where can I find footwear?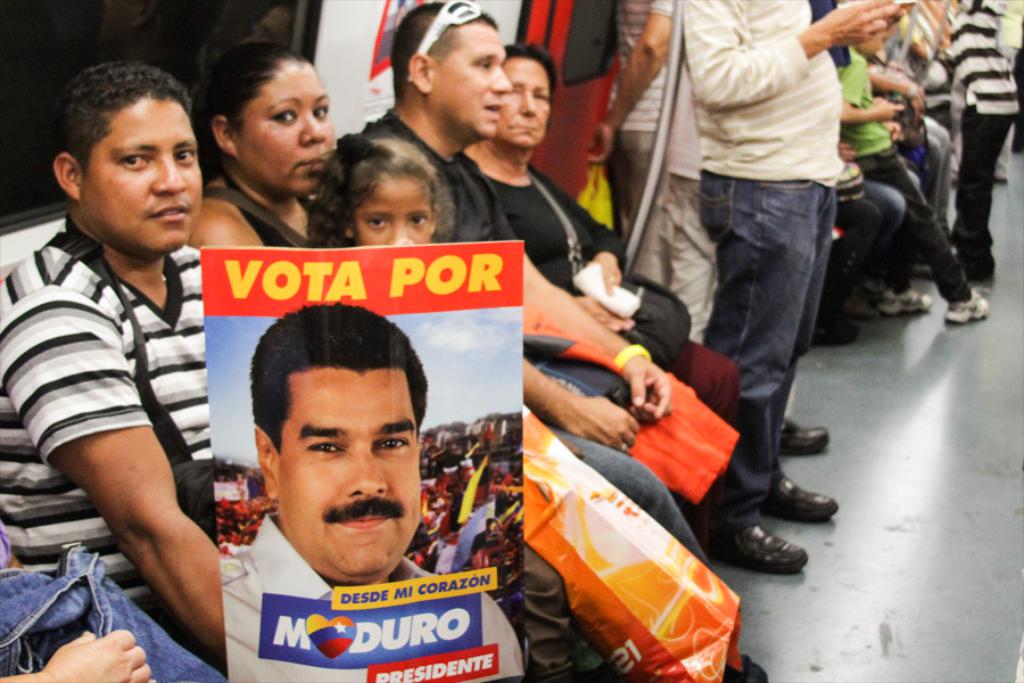
You can find it at [883,280,932,319].
